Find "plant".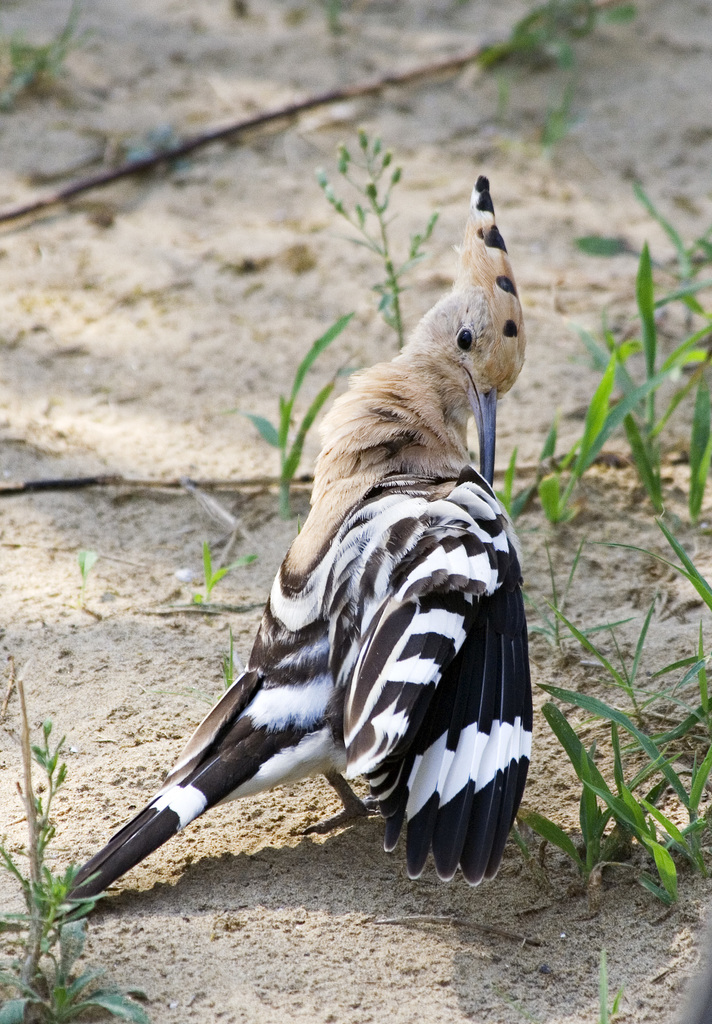
bbox=[77, 545, 100, 612].
